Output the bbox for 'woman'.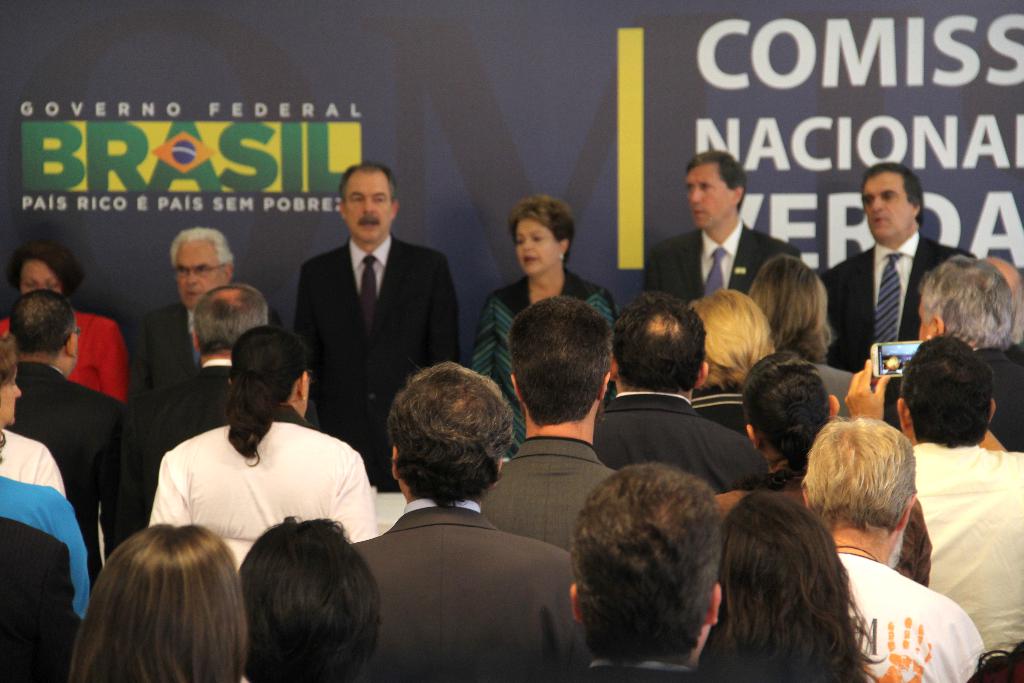
rect(0, 245, 130, 407).
